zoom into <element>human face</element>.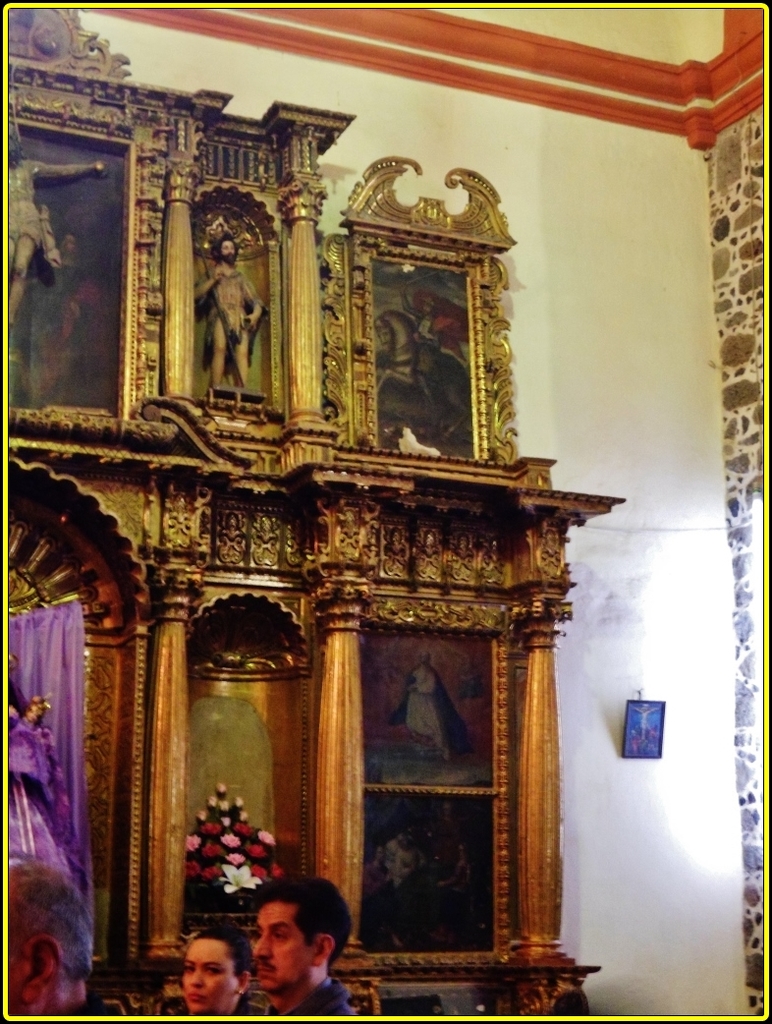
Zoom target: [x1=181, y1=938, x2=240, y2=1013].
